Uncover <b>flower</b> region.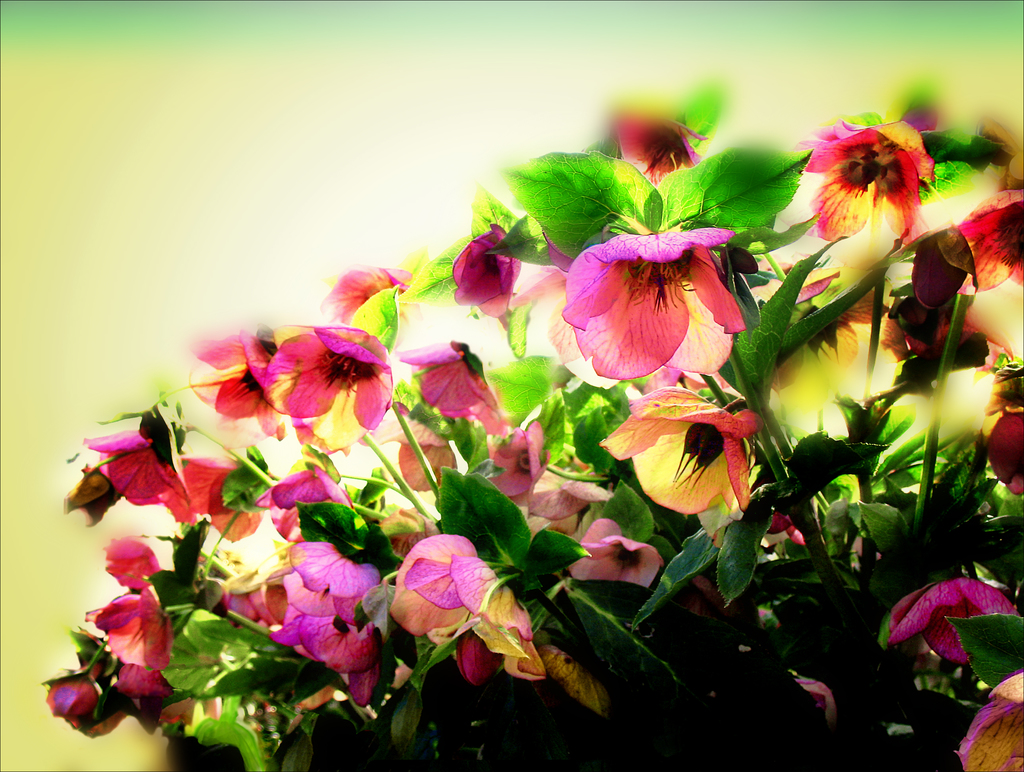
Uncovered: pyautogui.locateOnScreen(321, 265, 408, 322).
